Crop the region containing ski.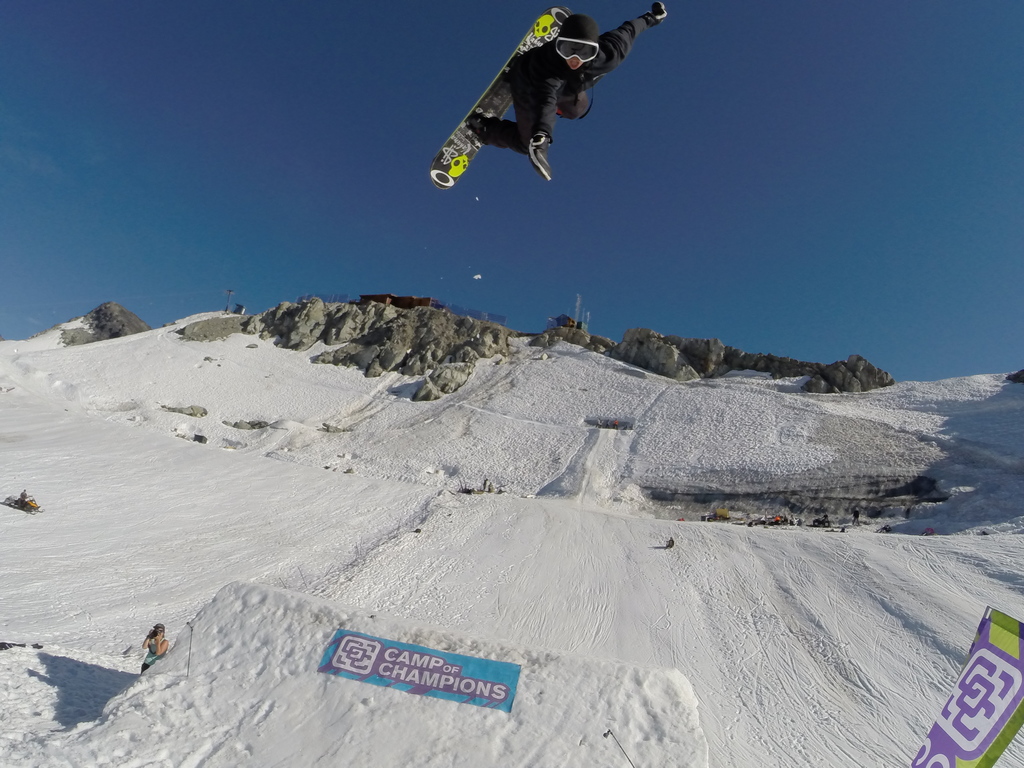
Crop region: 428/7/581/188.
